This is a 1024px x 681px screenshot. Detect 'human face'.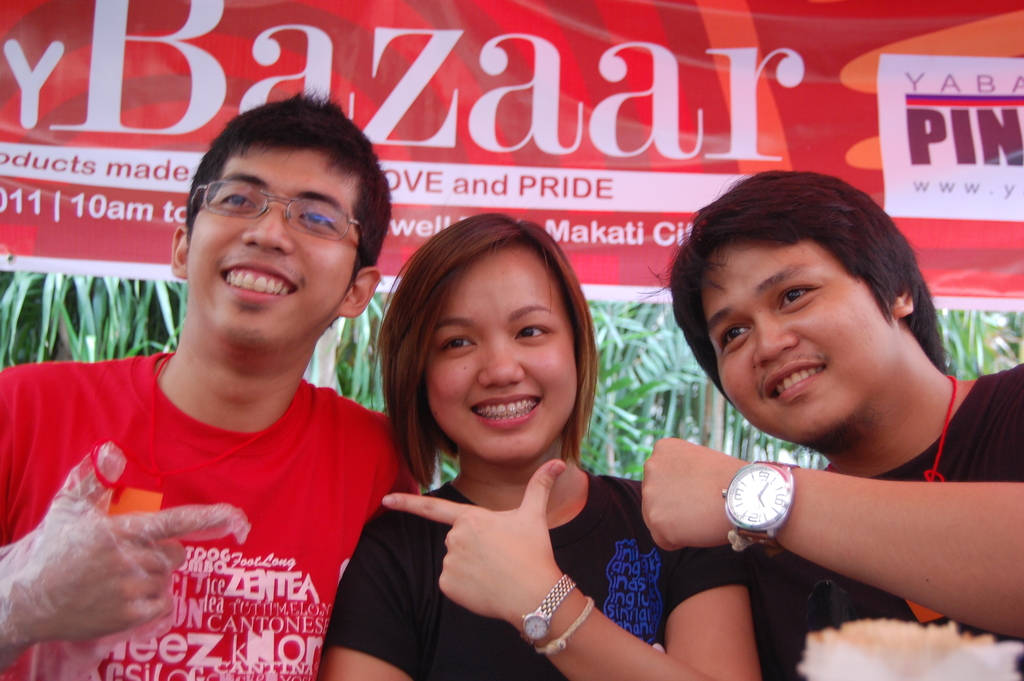
{"x1": 420, "y1": 245, "x2": 587, "y2": 491}.
